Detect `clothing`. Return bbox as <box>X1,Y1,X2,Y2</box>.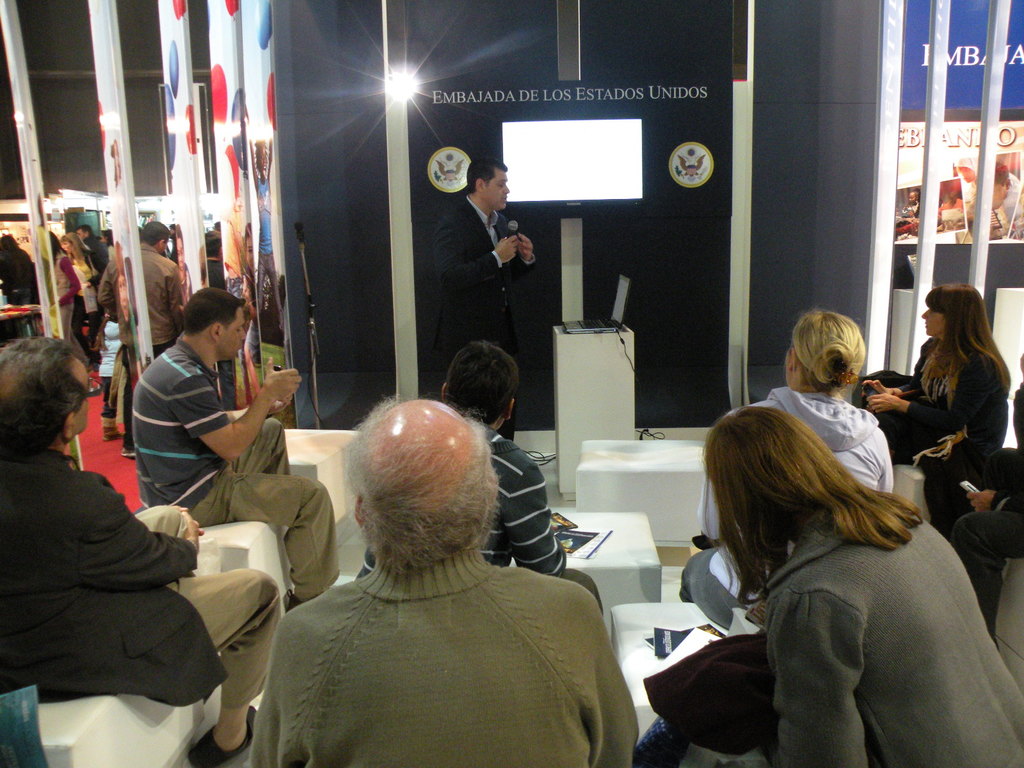
<box>115,337,344,616</box>.
